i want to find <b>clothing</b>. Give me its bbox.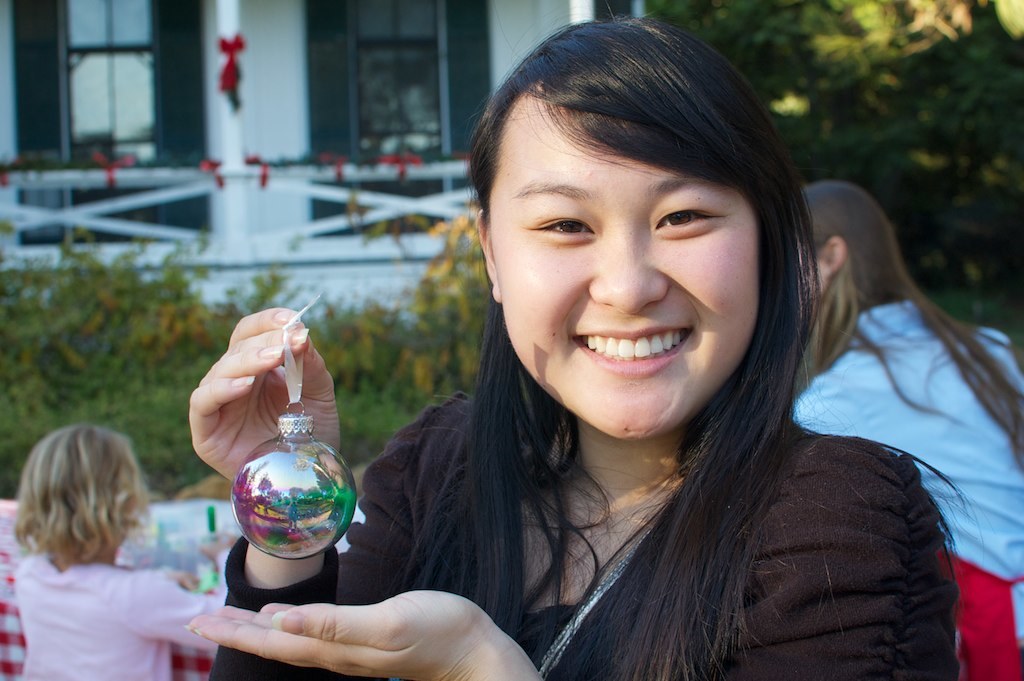
l=781, t=307, r=1023, b=583.
